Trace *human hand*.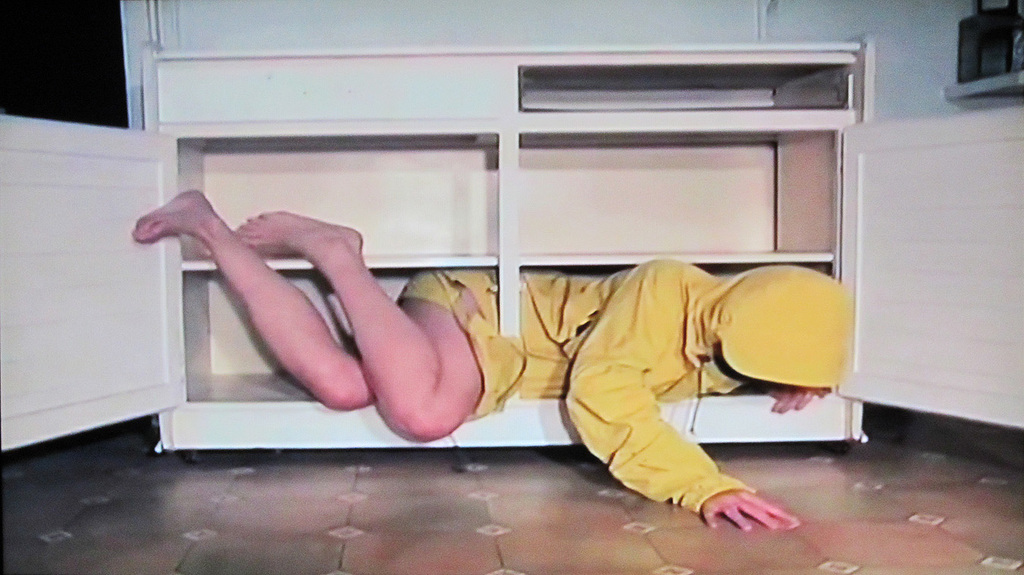
Traced to BBox(700, 480, 796, 536).
